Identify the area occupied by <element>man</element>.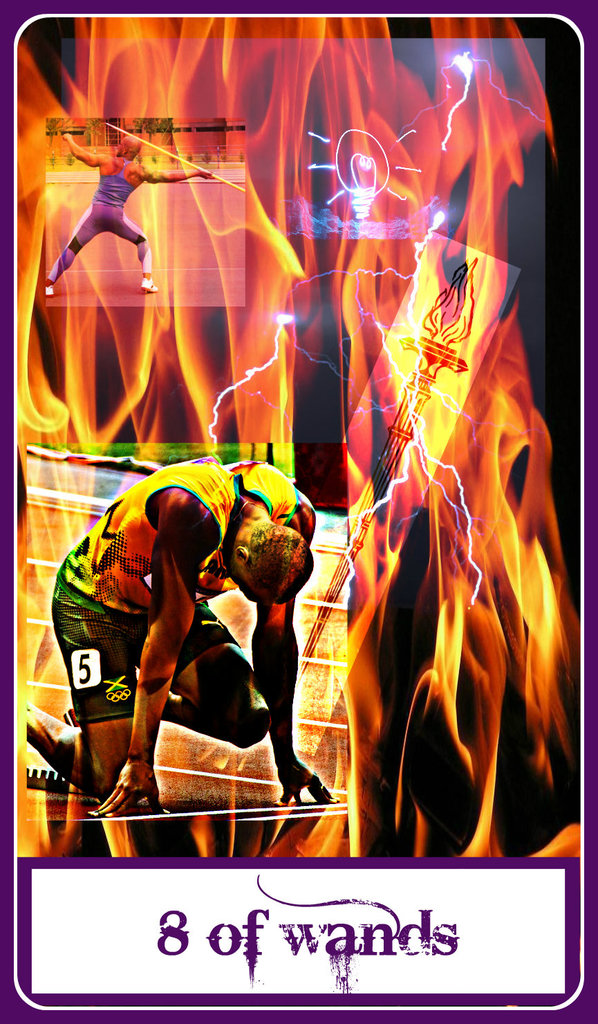
Area: (left=44, top=129, right=216, bottom=296).
